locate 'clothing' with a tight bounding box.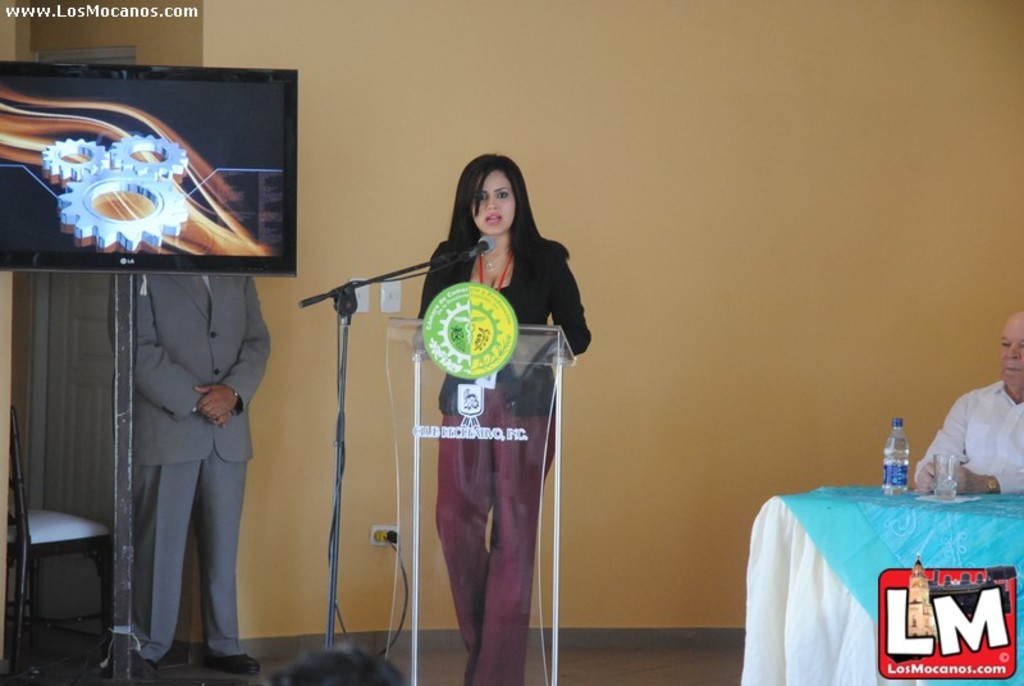
BBox(390, 189, 581, 637).
